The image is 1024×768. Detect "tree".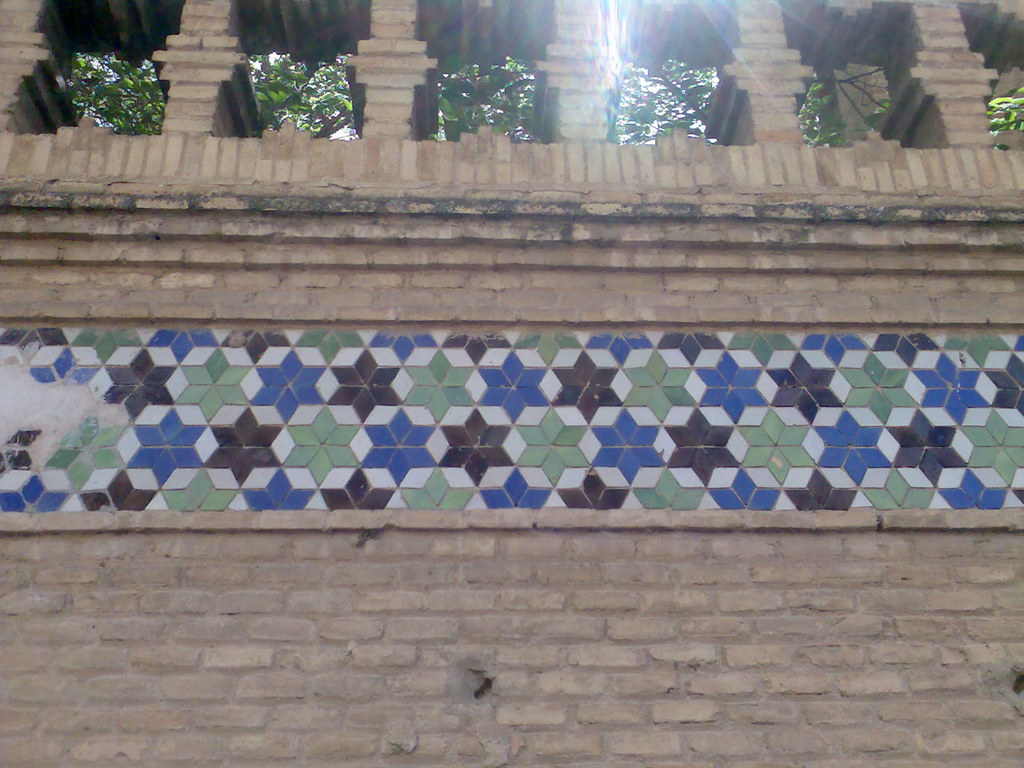
Detection: <box>60,54,536,138</box>.
